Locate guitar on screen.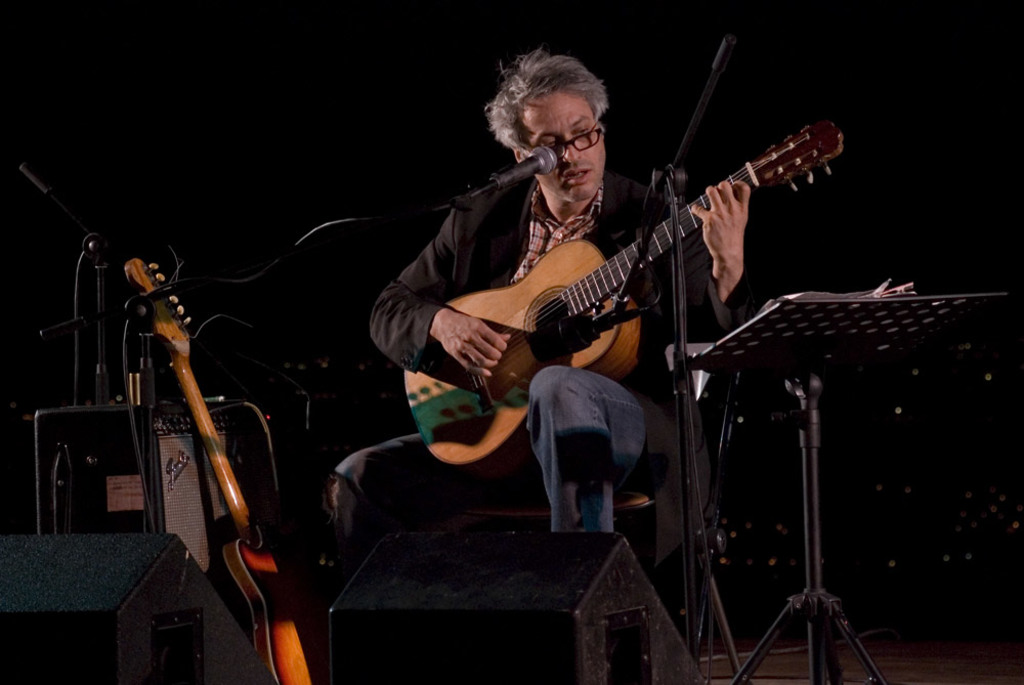
On screen at {"left": 400, "top": 106, "right": 835, "bottom": 396}.
